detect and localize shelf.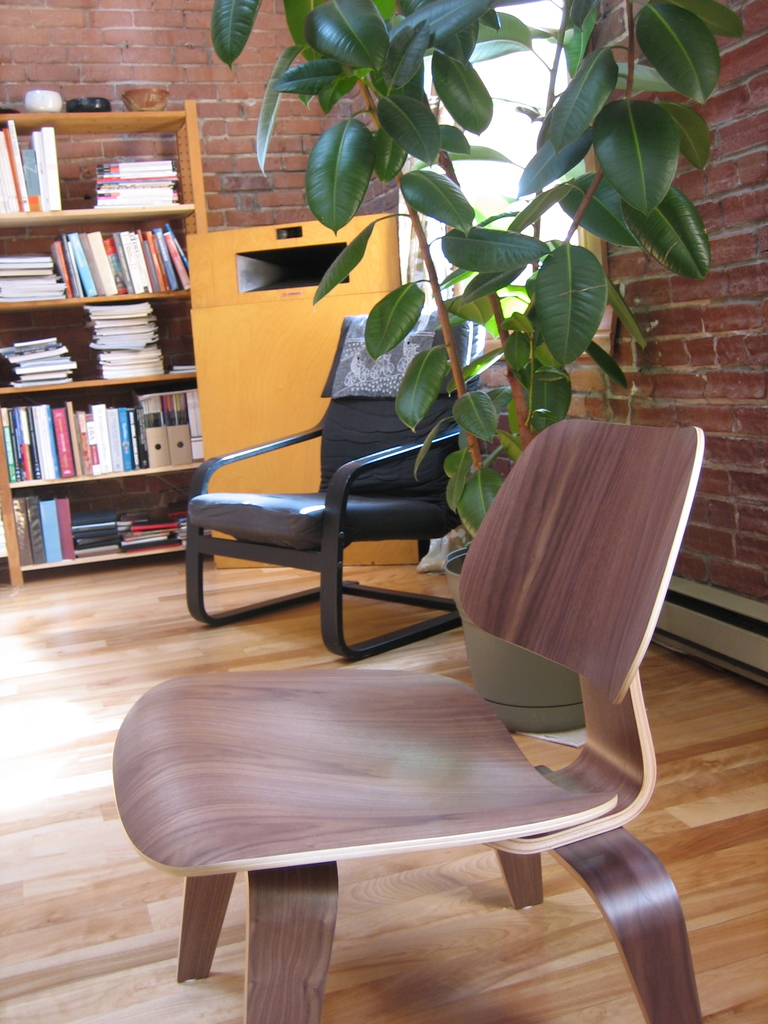
Localized at [0, 220, 191, 299].
